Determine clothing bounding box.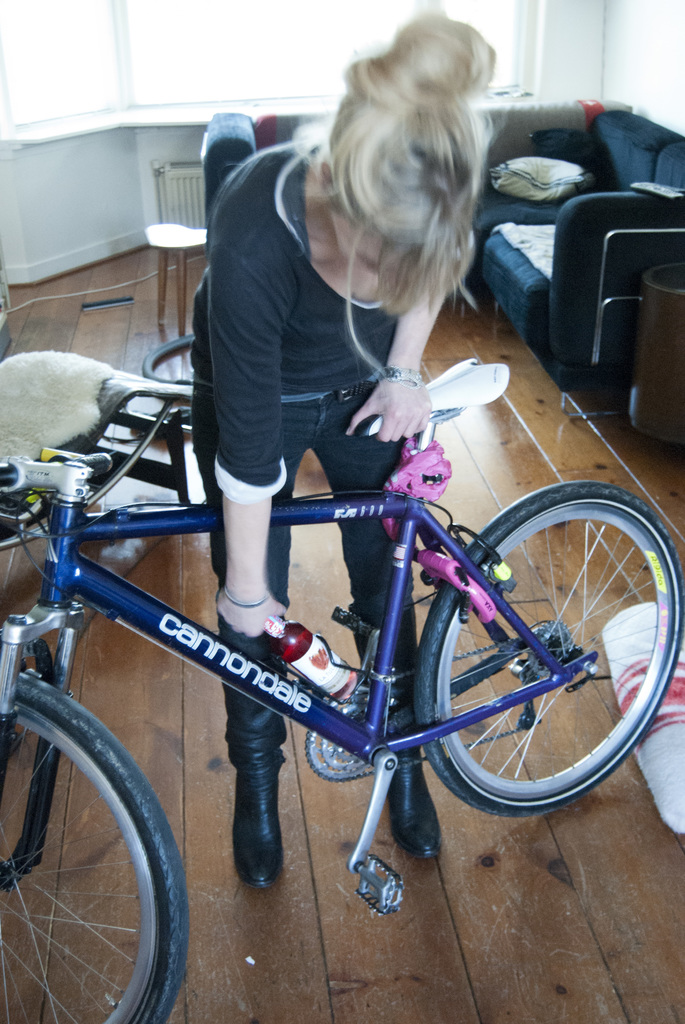
Determined: region(192, 141, 402, 502).
